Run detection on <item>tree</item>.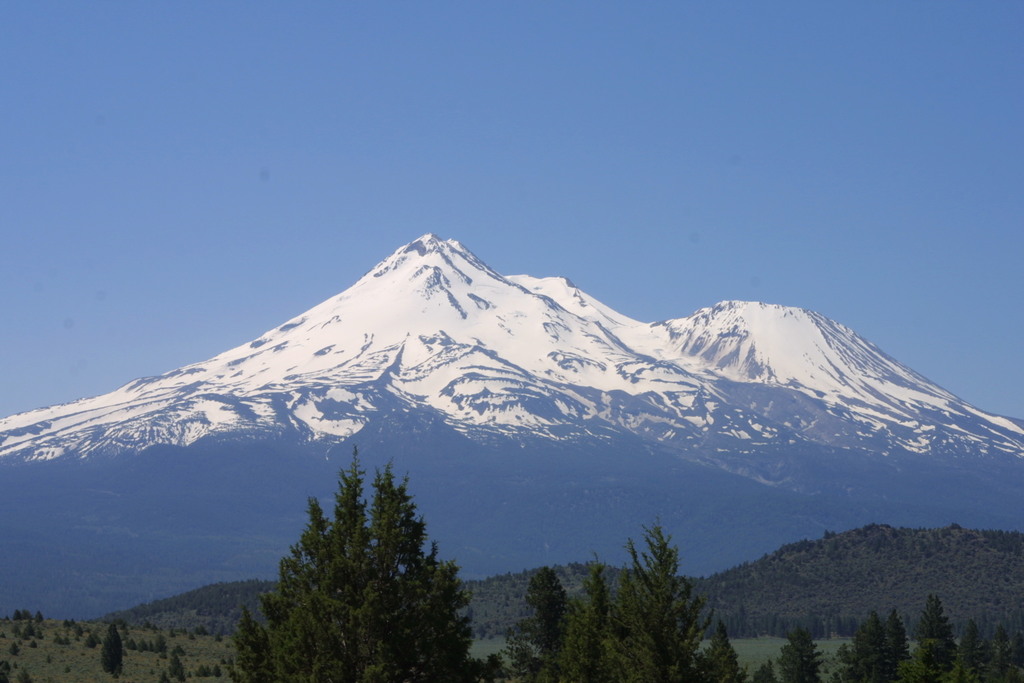
Result: x1=64 y1=618 x2=84 y2=633.
